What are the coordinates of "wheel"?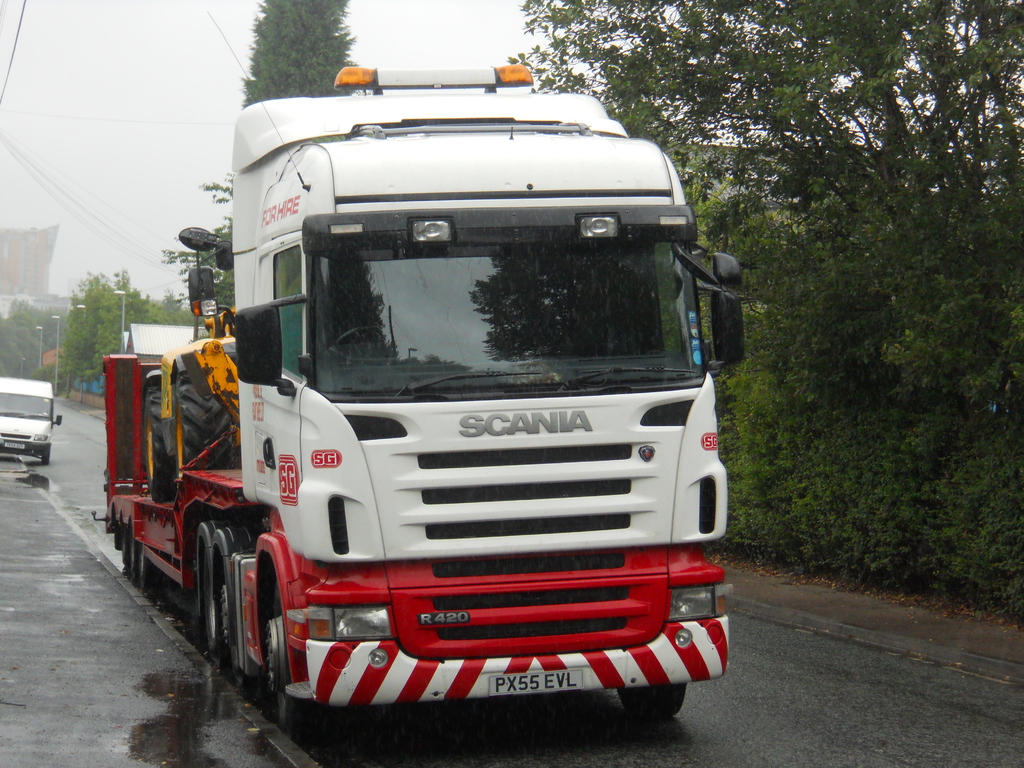
crop(198, 518, 219, 651).
